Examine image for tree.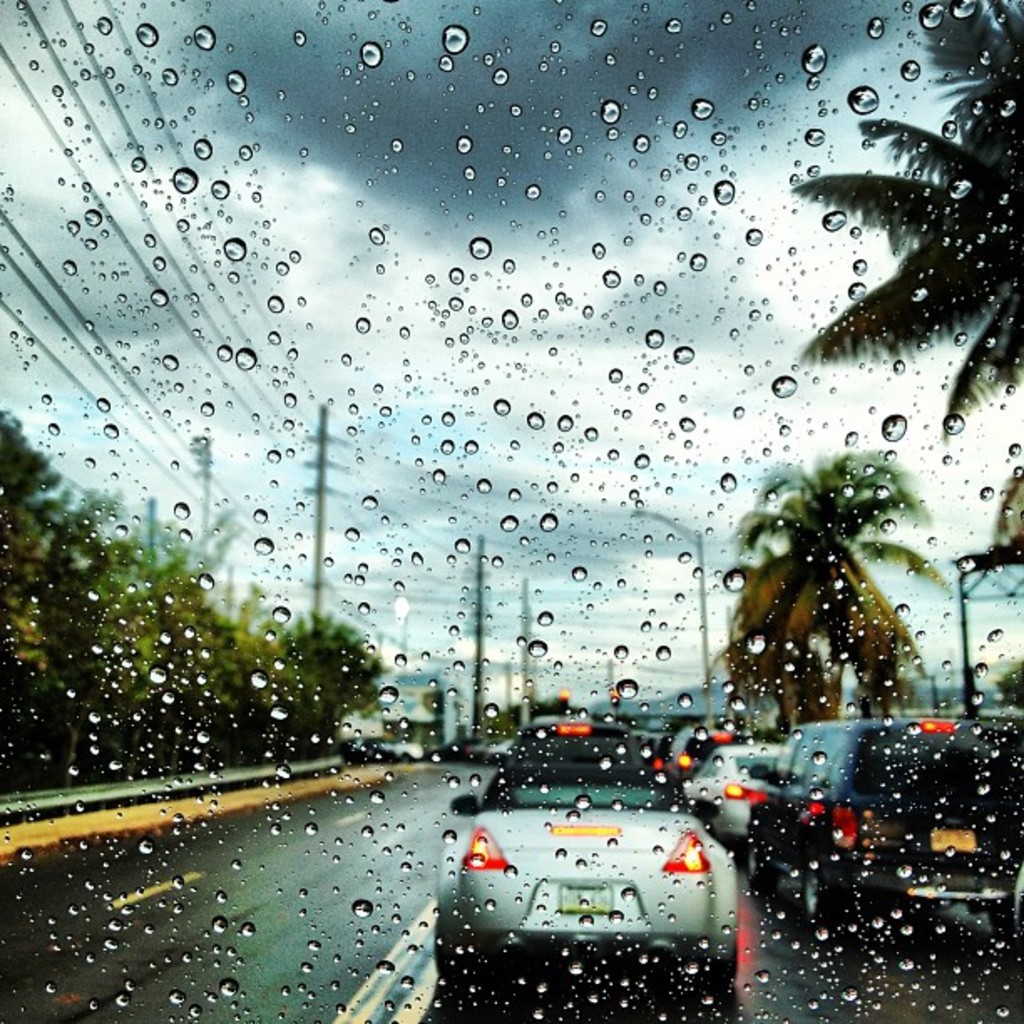
Examination result: (790,0,1022,549).
